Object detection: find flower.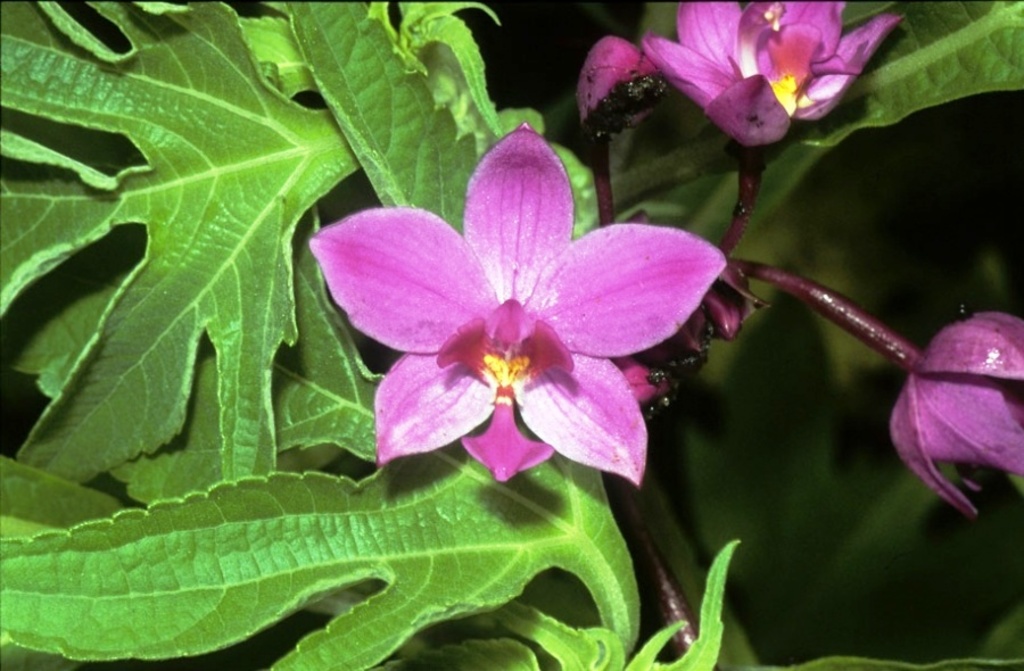
rect(307, 121, 728, 490).
